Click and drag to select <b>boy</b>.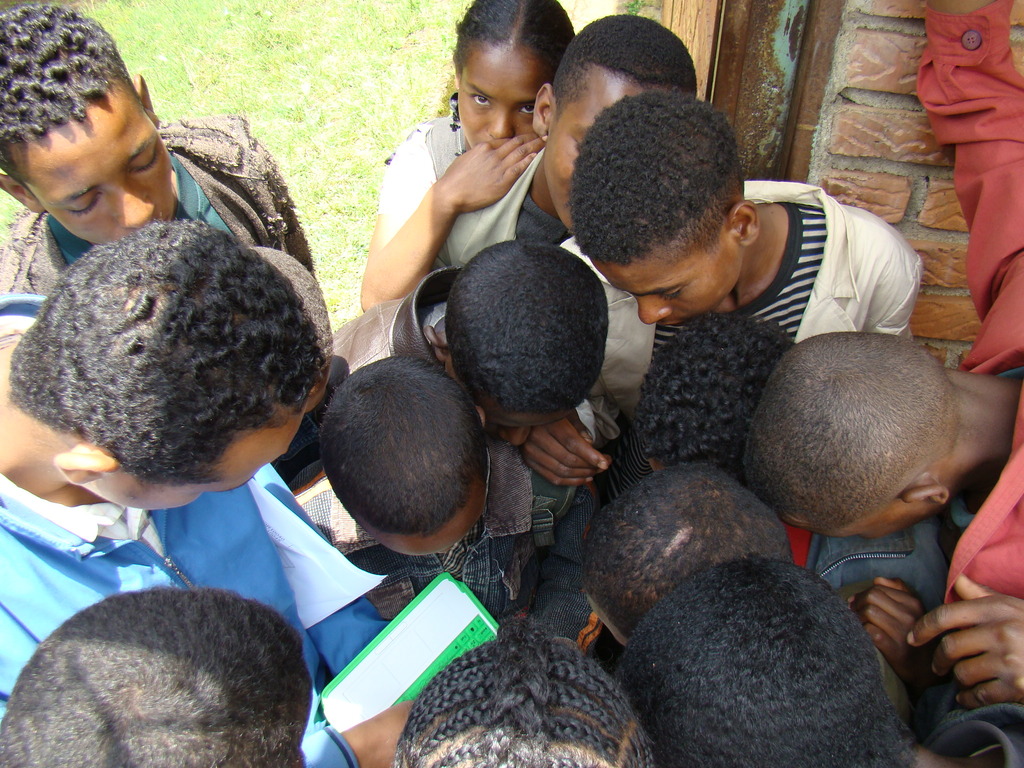
Selection: l=0, t=210, r=416, b=767.
